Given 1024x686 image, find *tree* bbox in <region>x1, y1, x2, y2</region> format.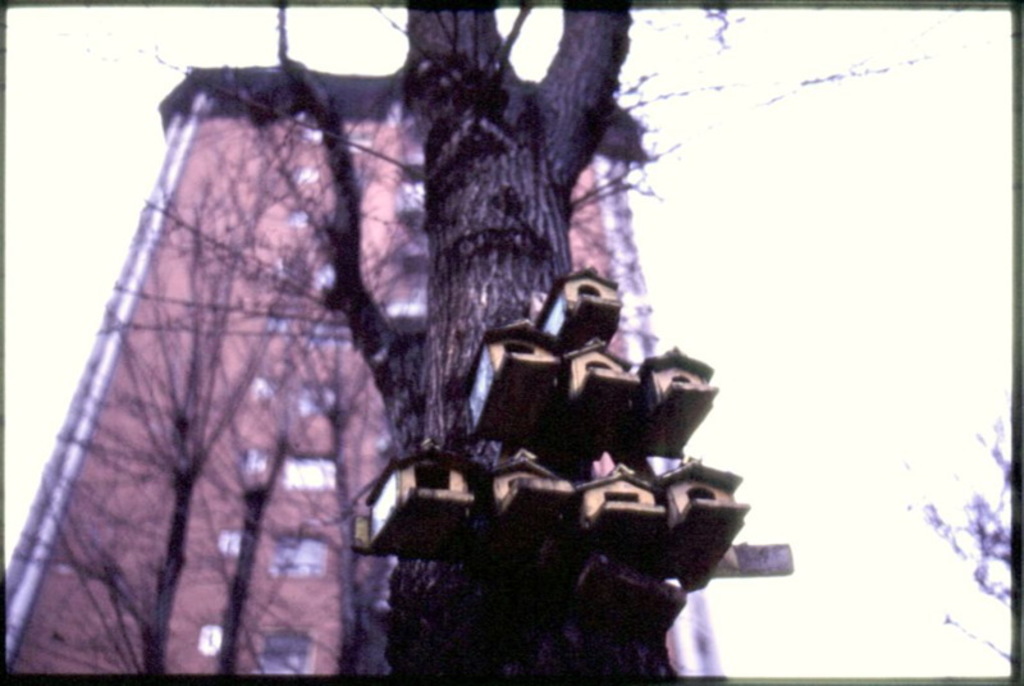
<region>900, 422, 1015, 680</region>.
